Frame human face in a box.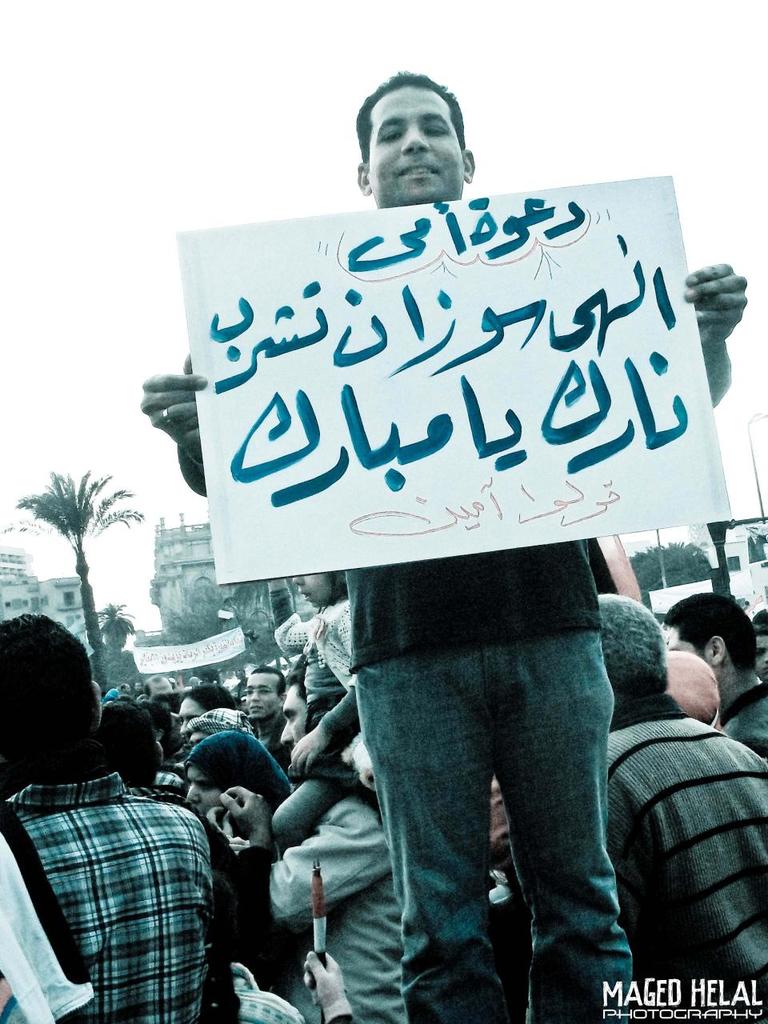
[249, 674, 278, 721].
